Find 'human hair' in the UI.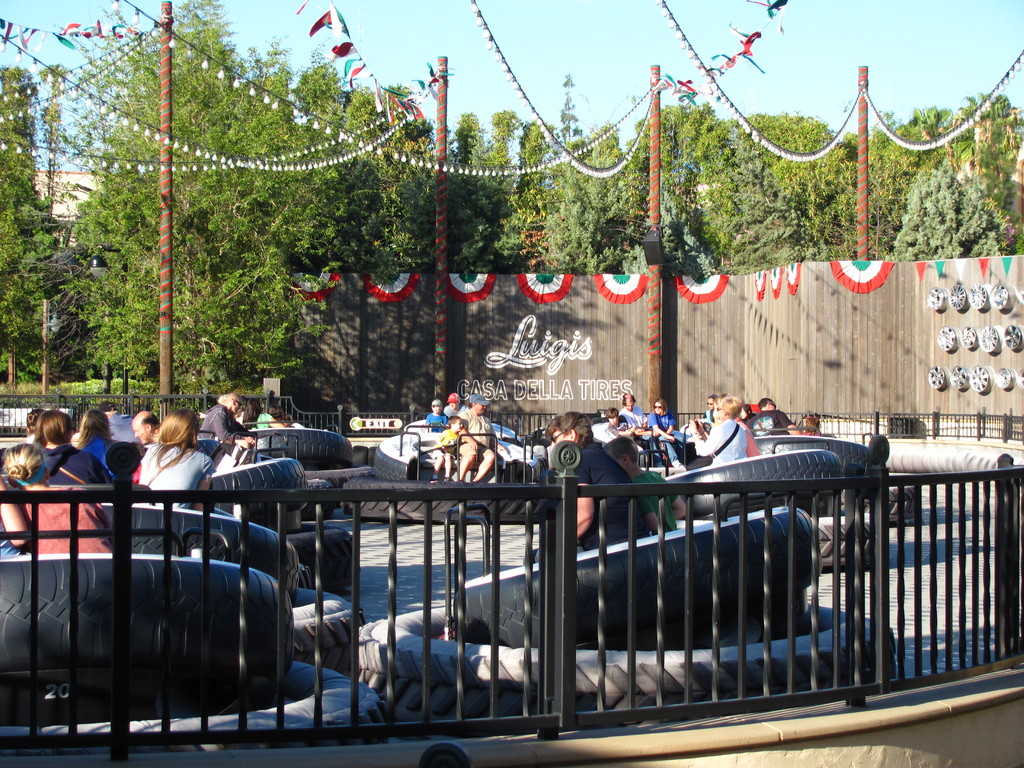
UI element at locate(449, 416, 459, 429).
